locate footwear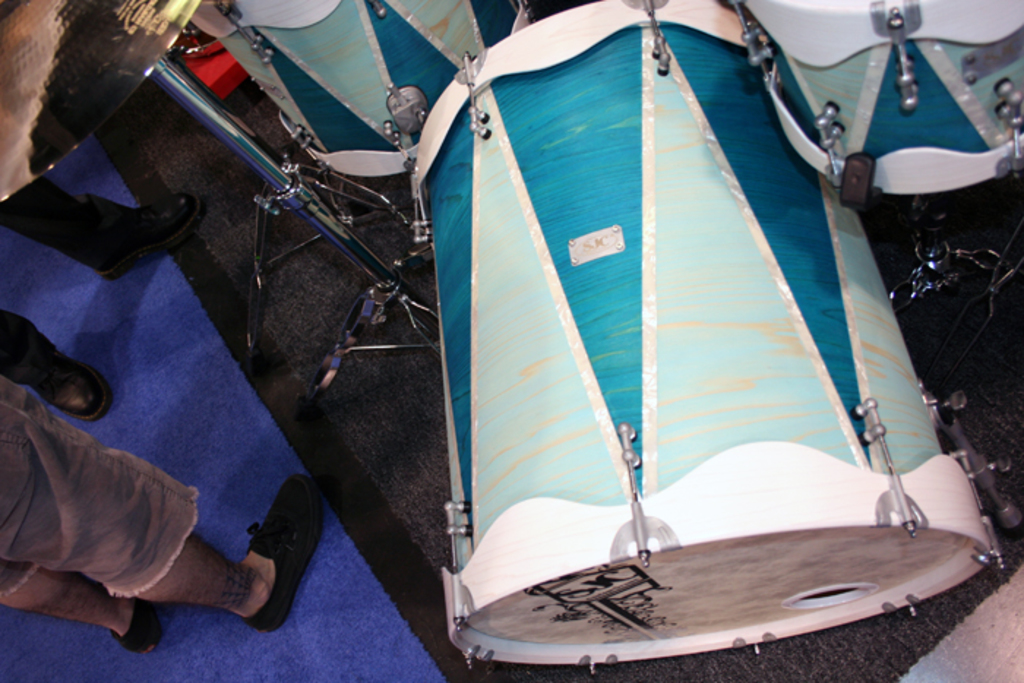
region(111, 600, 161, 651)
